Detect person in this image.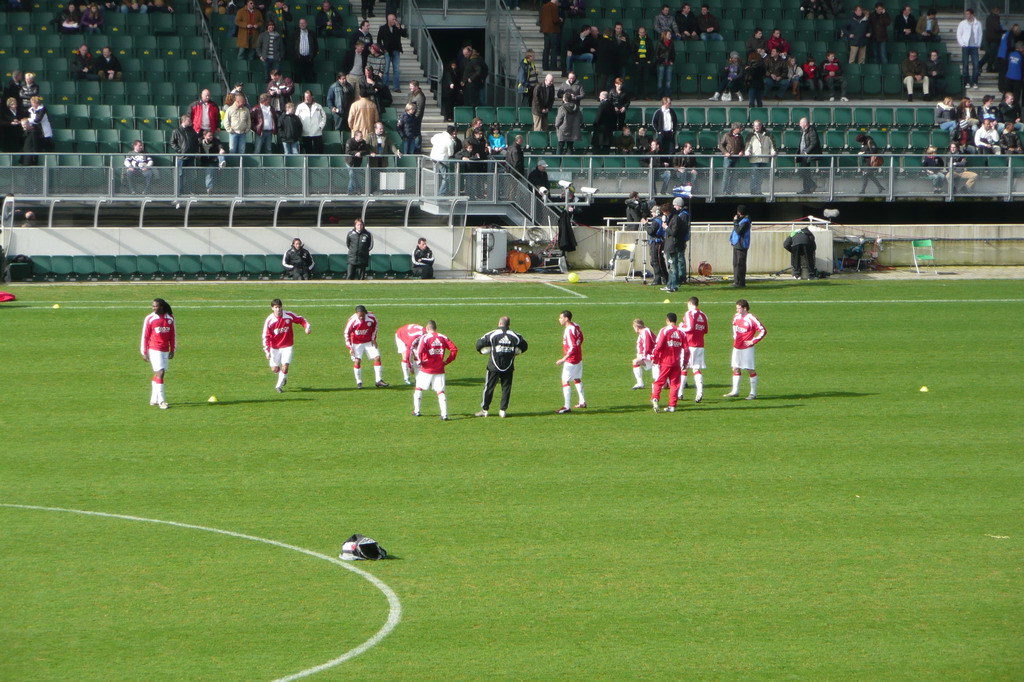
Detection: region(785, 229, 816, 281).
